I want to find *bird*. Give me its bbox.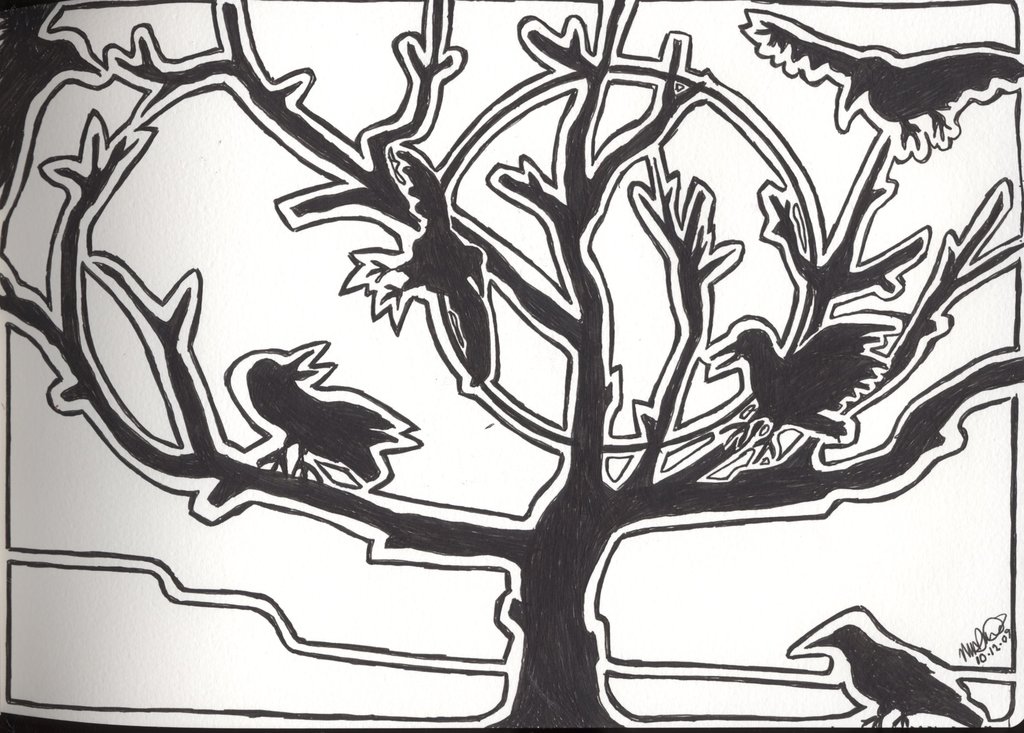
<region>340, 149, 492, 392</region>.
